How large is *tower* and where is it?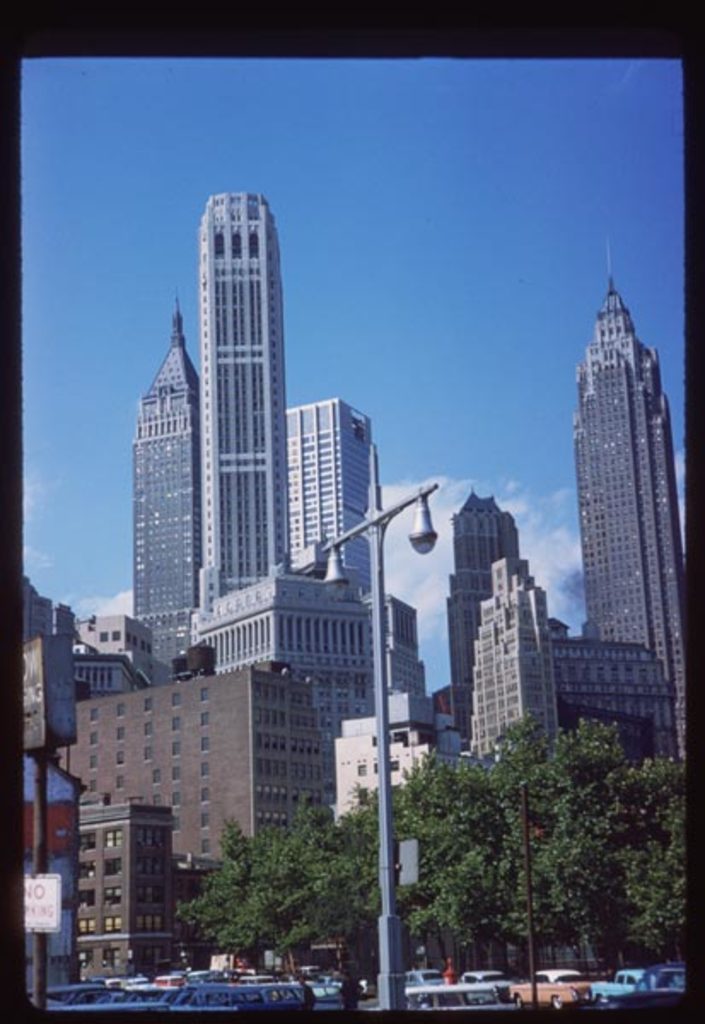
Bounding box: bbox=[24, 577, 77, 707].
